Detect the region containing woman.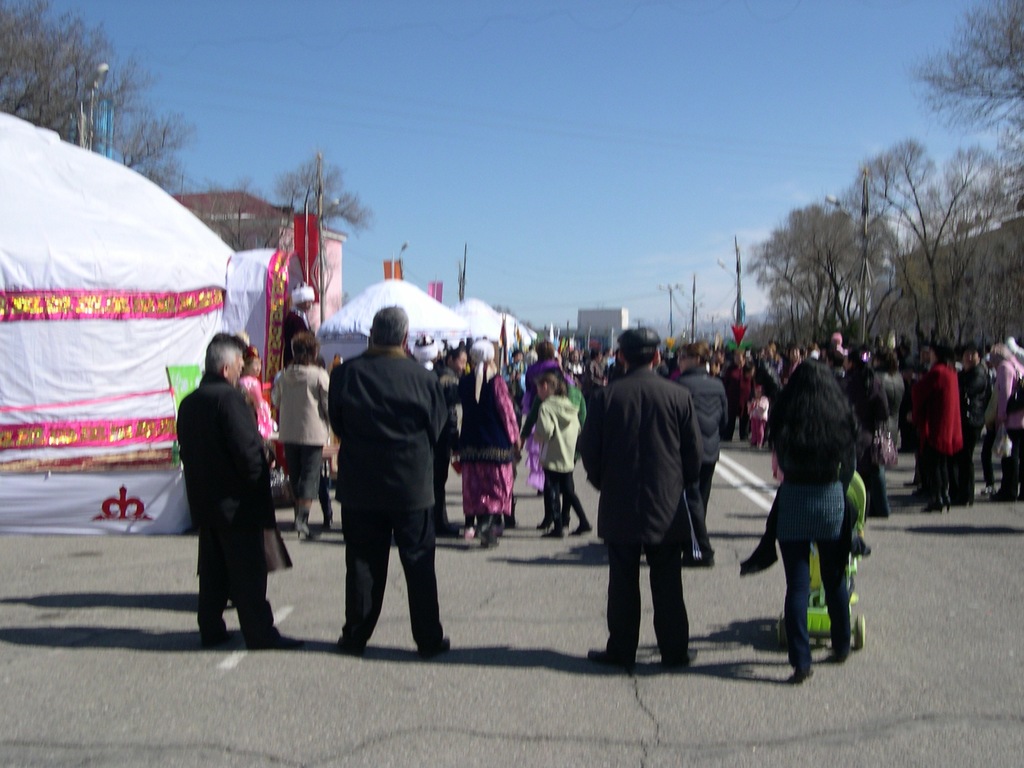
bbox=[980, 344, 1023, 495].
